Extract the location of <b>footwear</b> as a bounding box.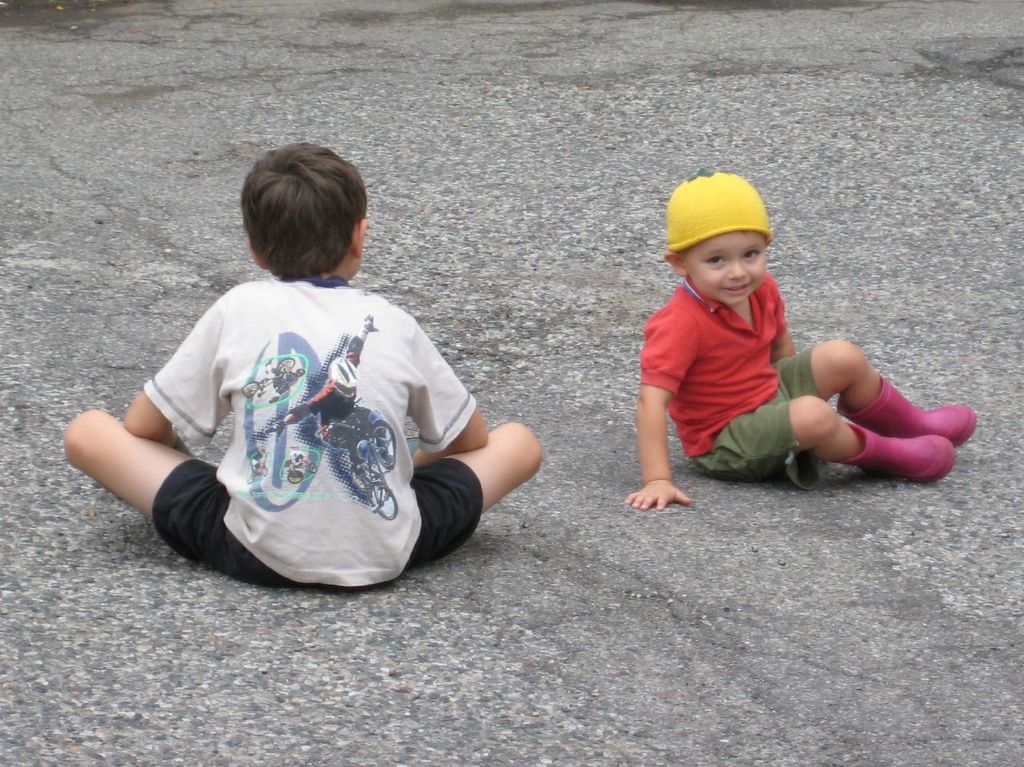
bbox=(855, 381, 970, 481).
